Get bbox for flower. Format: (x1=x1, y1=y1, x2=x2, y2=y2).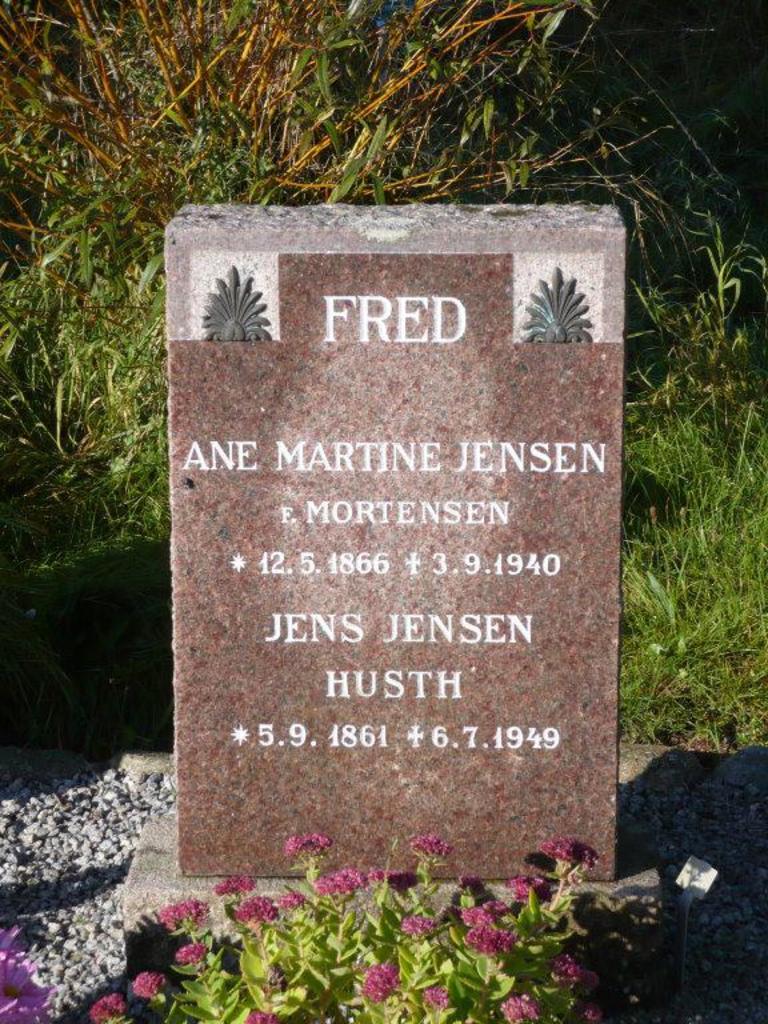
(x1=157, y1=899, x2=205, y2=929).
